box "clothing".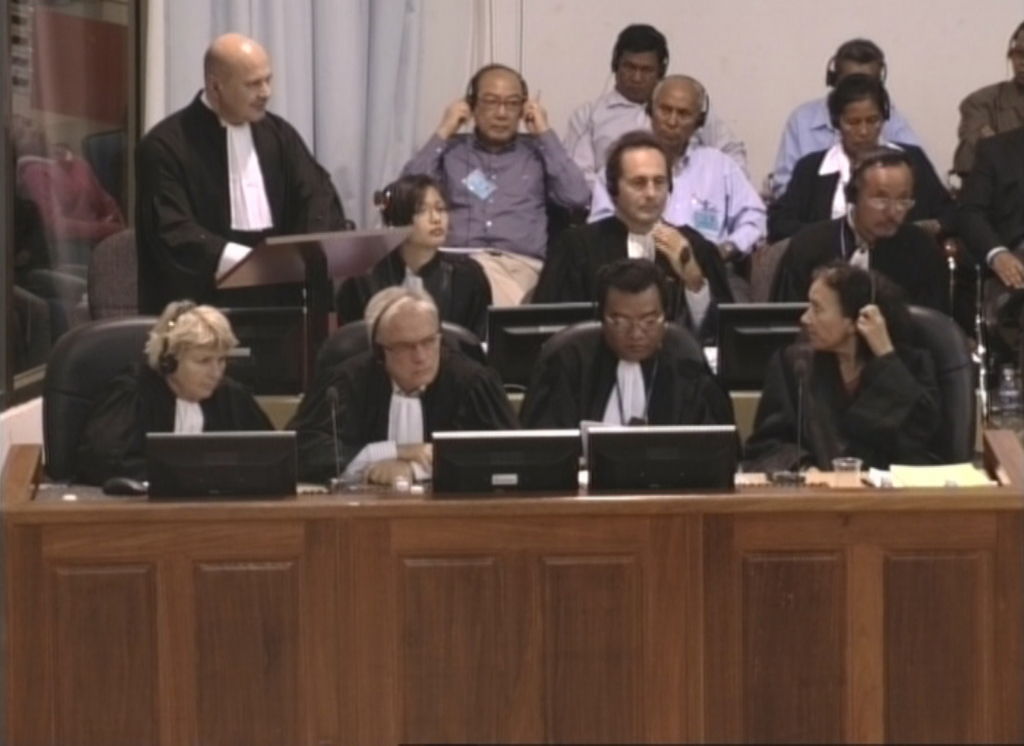
[282,347,520,478].
